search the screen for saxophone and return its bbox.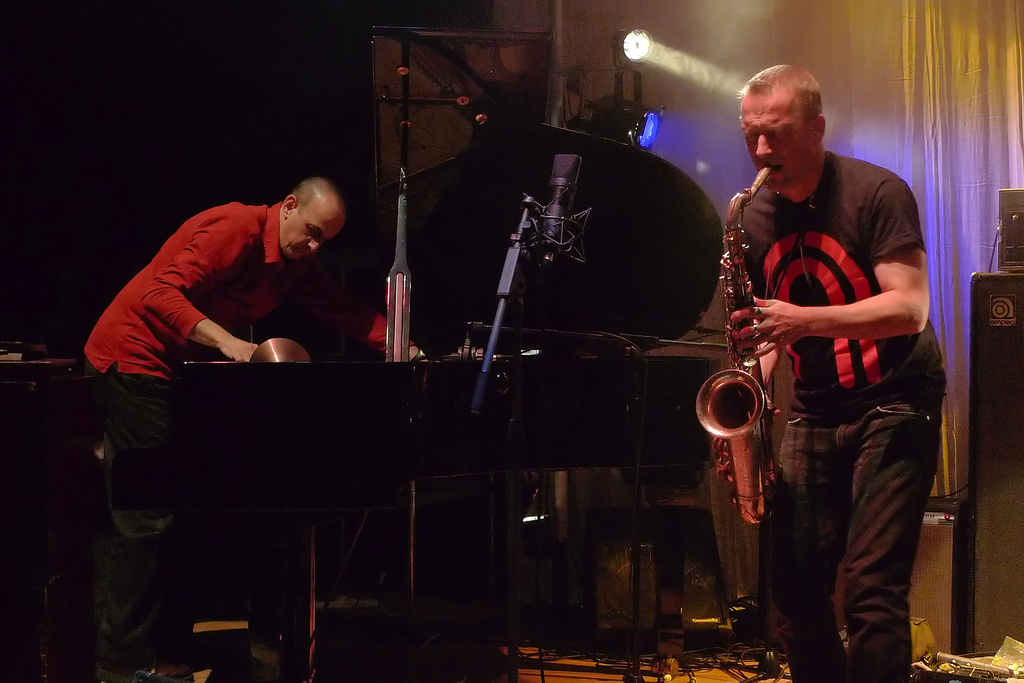
Found: {"x1": 685, "y1": 163, "x2": 772, "y2": 531}.
